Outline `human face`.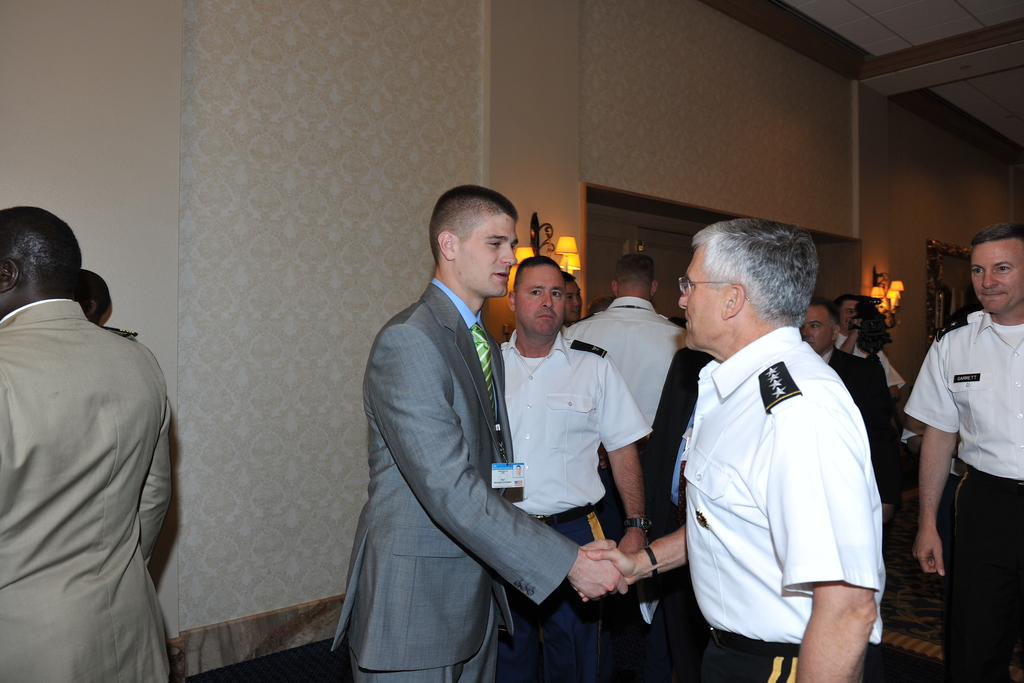
Outline: detection(455, 213, 518, 298).
